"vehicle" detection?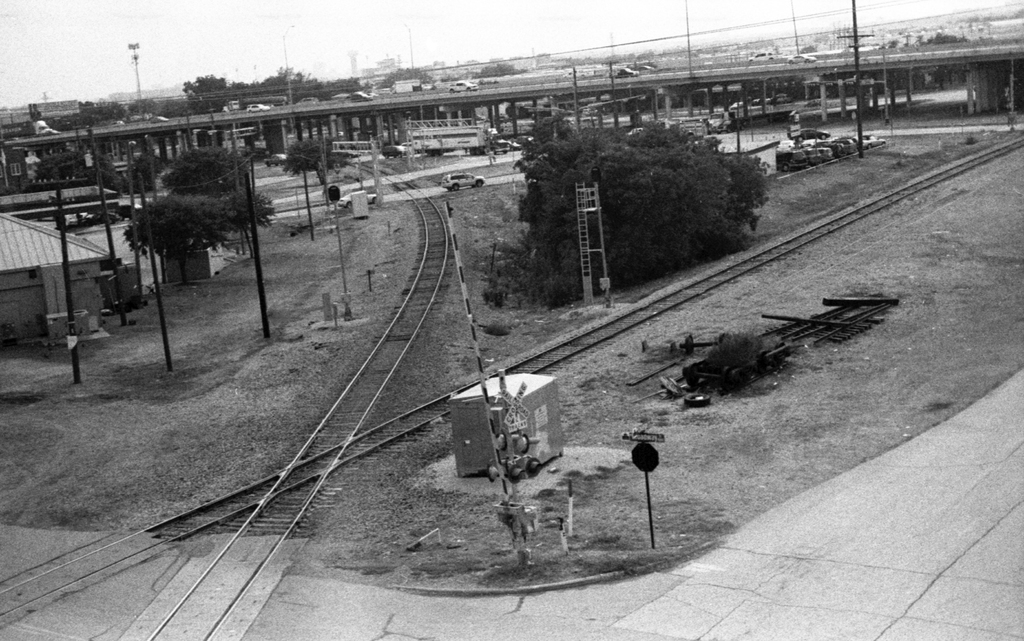
806:98:824:111
